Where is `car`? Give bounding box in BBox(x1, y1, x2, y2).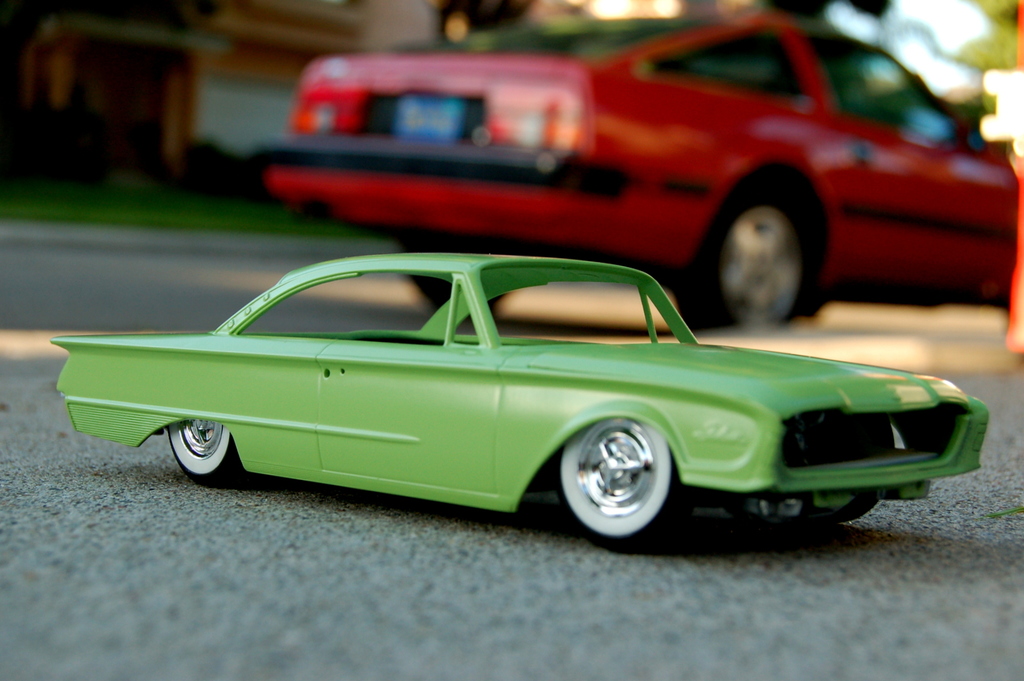
BBox(268, 13, 1020, 331).
